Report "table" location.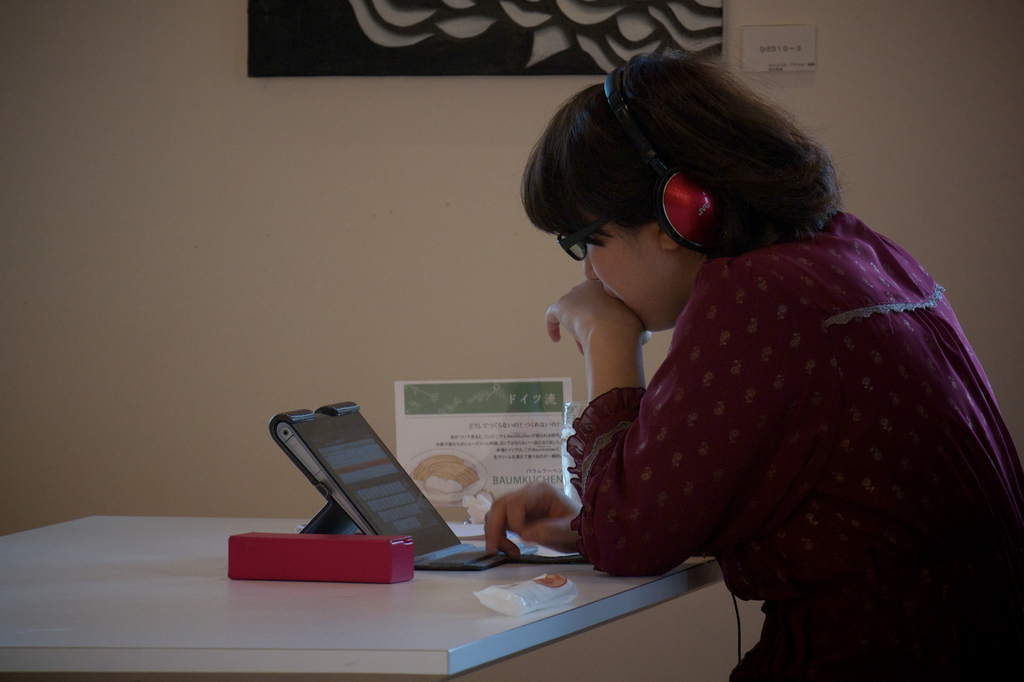
Report: [x1=125, y1=443, x2=726, y2=667].
